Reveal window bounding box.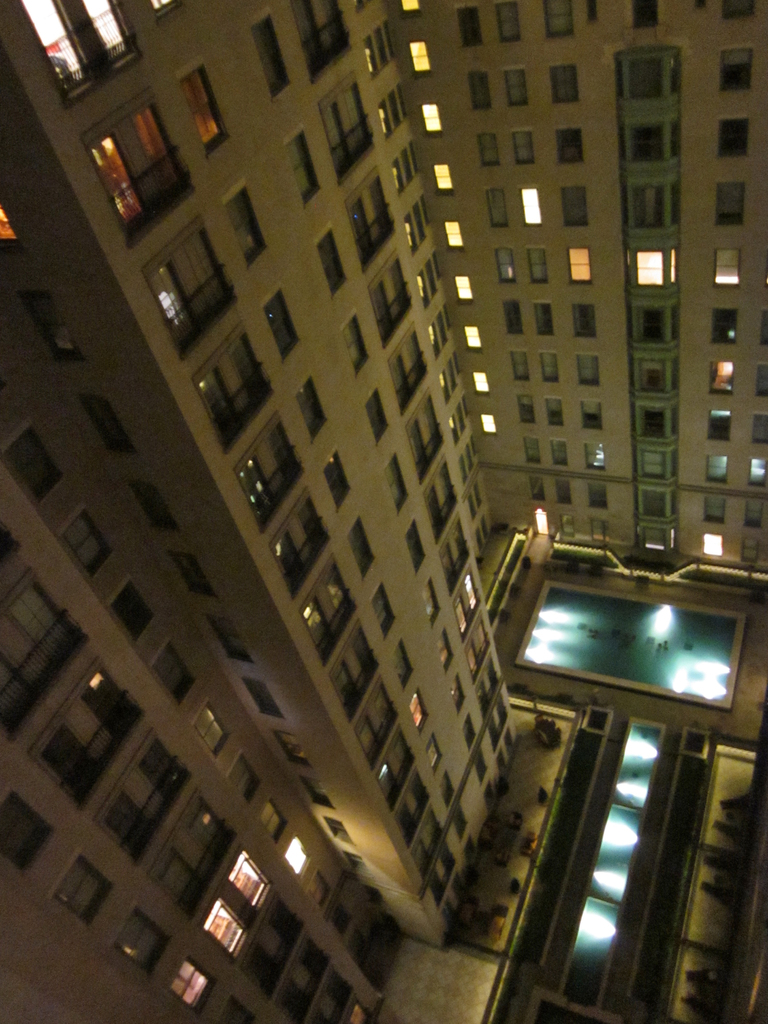
Revealed: (298, 970, 350, 1023).
